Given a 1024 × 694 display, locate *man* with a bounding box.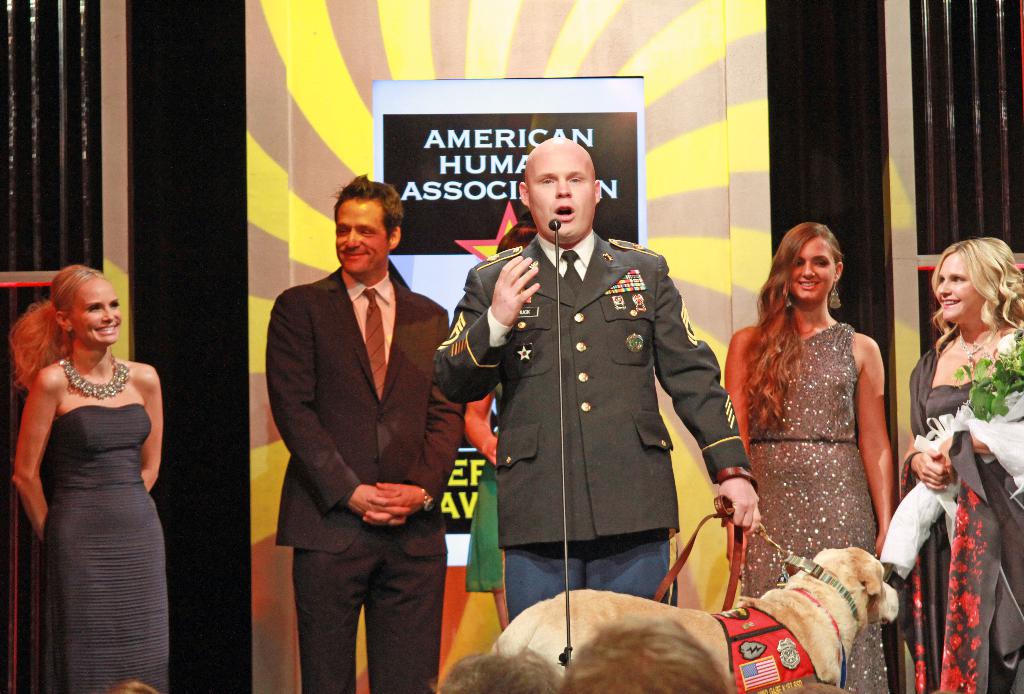
Located: rect(563, 612, 730, 693).
